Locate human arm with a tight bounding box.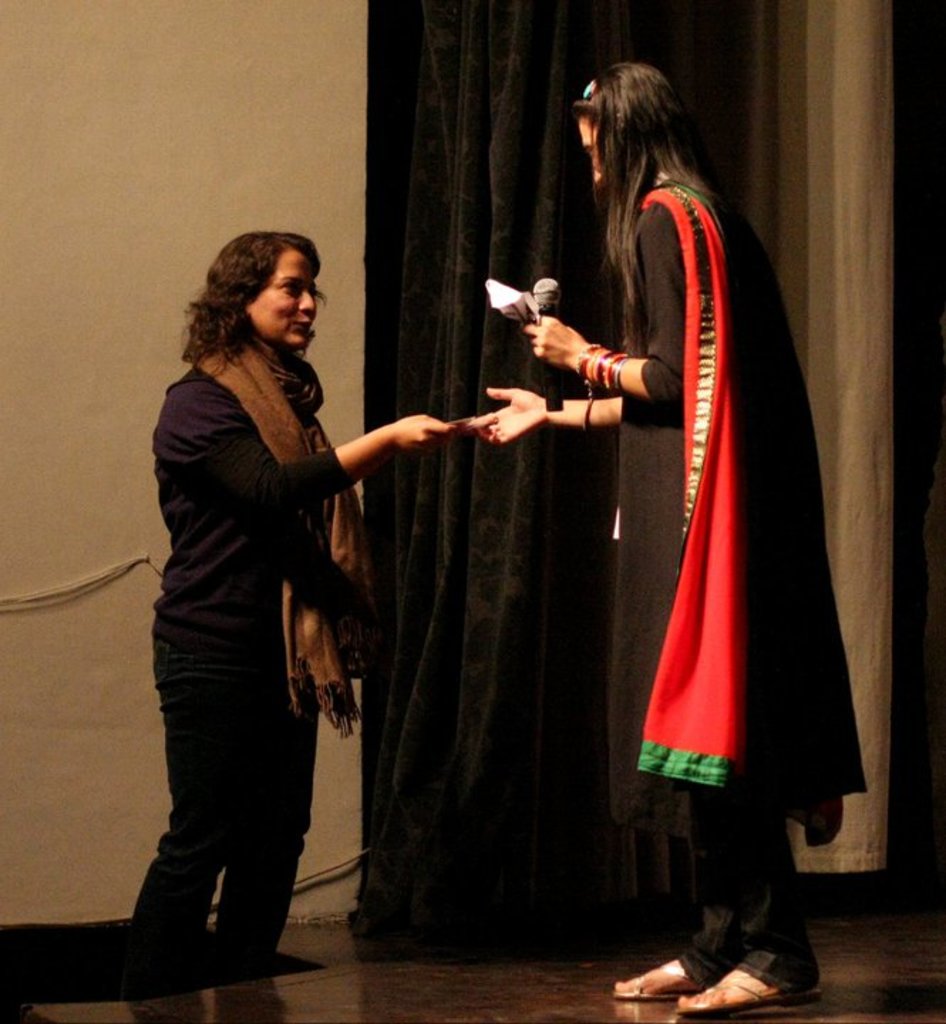
x1=174 y1=384 x2=455 y2=521.
